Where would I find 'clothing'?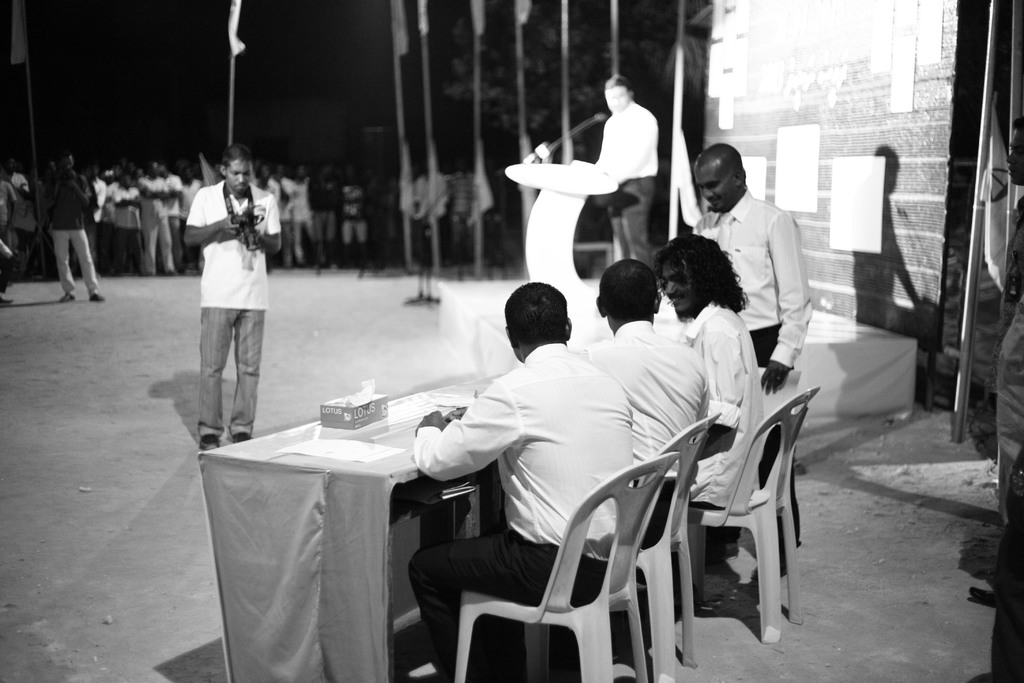
At detection(255, 177, 285, 204).
